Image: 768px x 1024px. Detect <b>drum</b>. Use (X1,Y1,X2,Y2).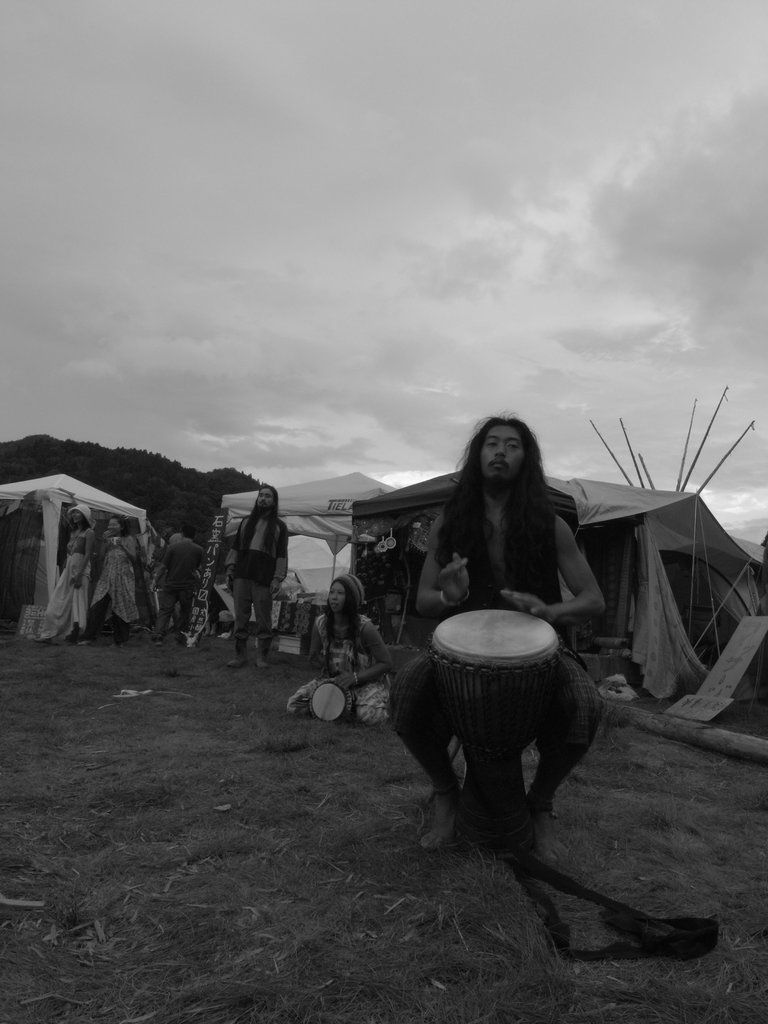
(424,605,561,845).
